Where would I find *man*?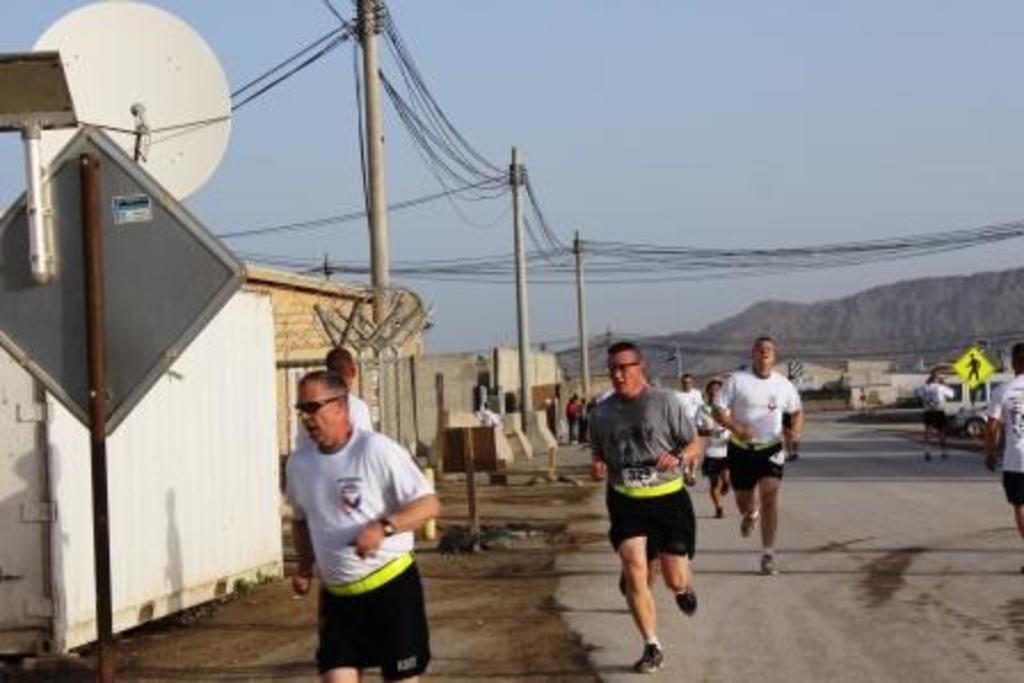
At rect(709, 331, 805, 571).
